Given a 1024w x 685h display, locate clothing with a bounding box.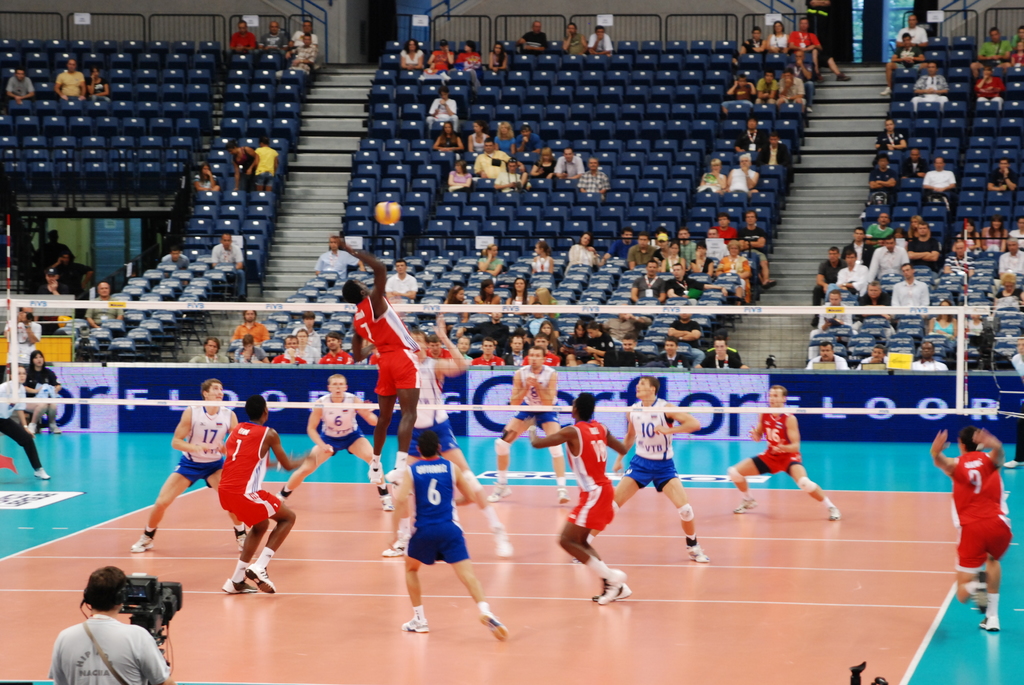
Located: [700, 173, 721, 192].
